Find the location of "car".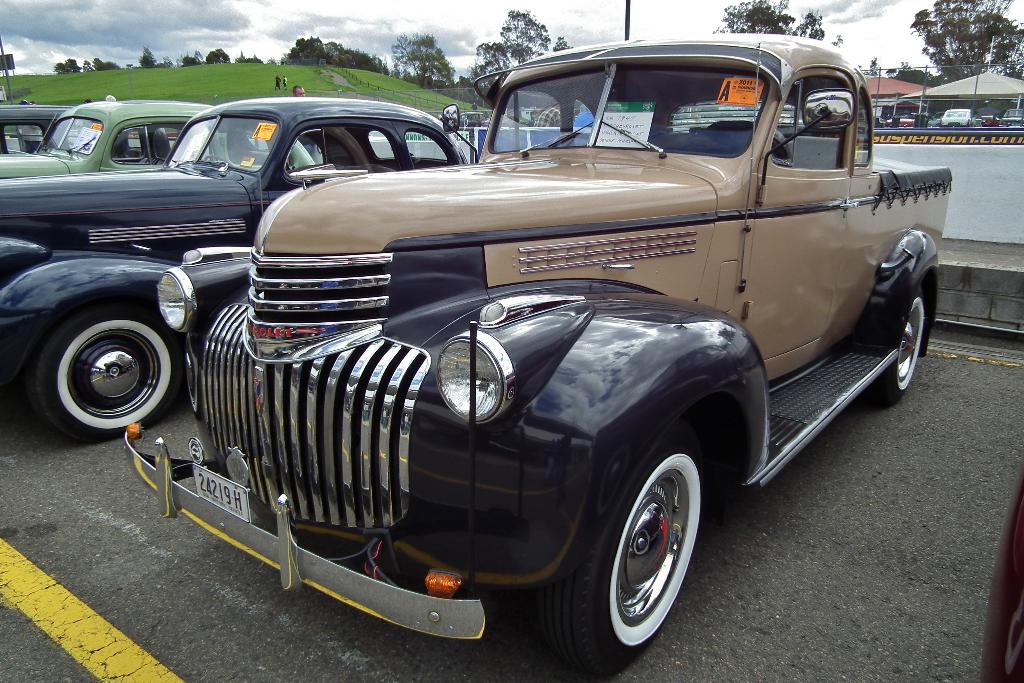
Location: pyautogui.locateOnScreen(883, 113, 913, 129).
